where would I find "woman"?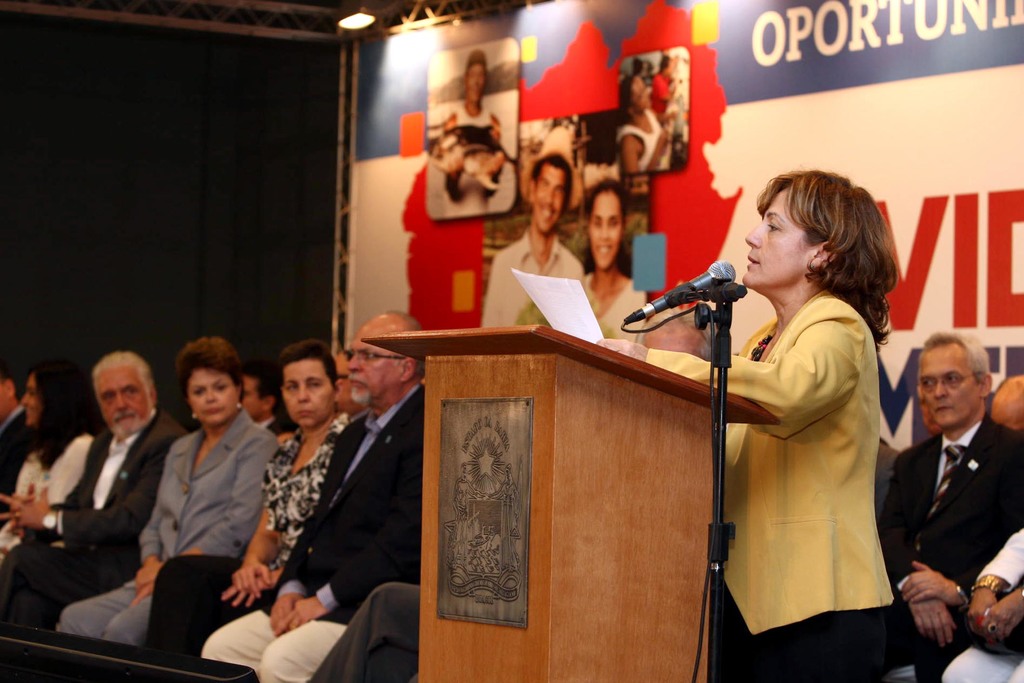
At x1=54, y1=334, x2=280, y2=647.
